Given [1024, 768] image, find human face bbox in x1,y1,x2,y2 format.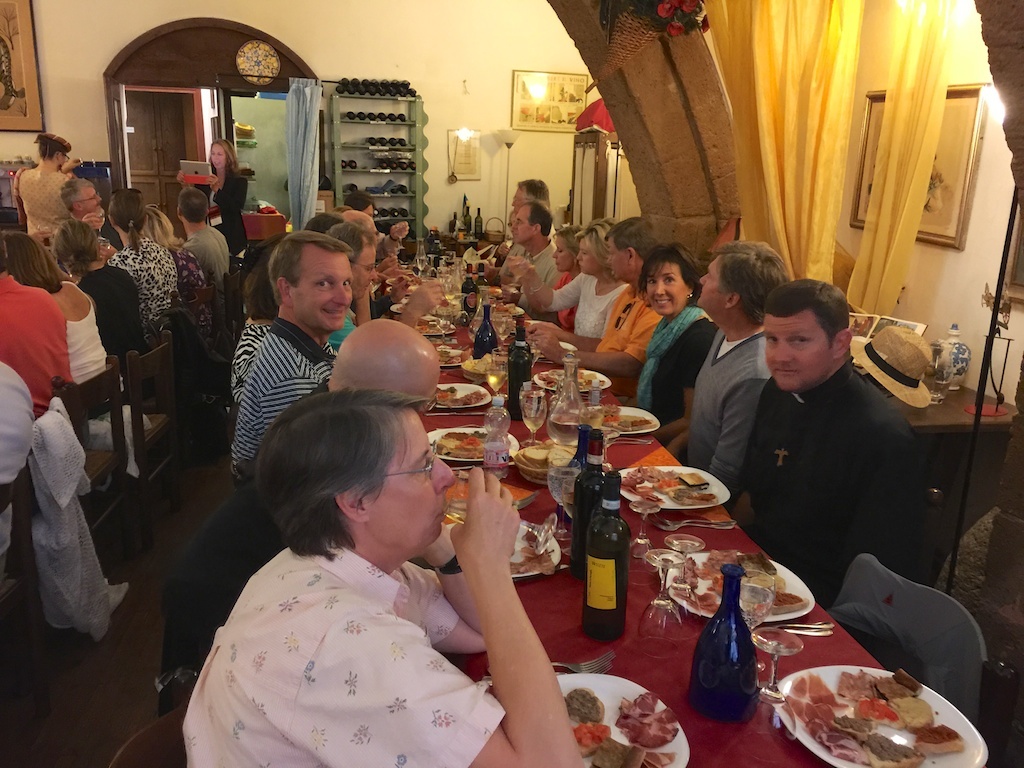
210,144,224,169.
